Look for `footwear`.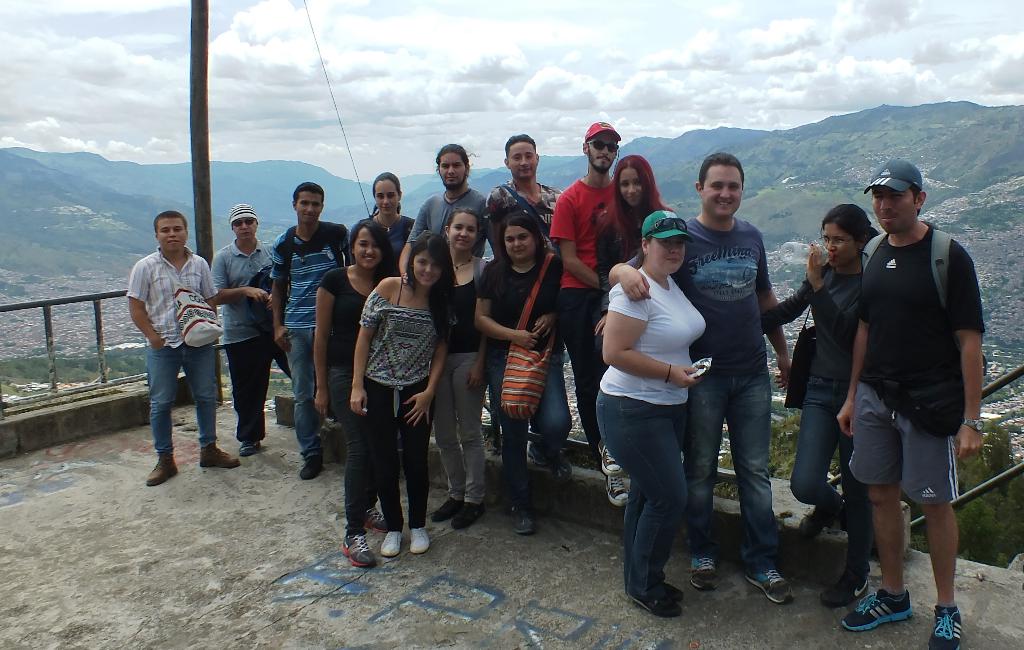
Found: detection(378, 532, 401, 555).
